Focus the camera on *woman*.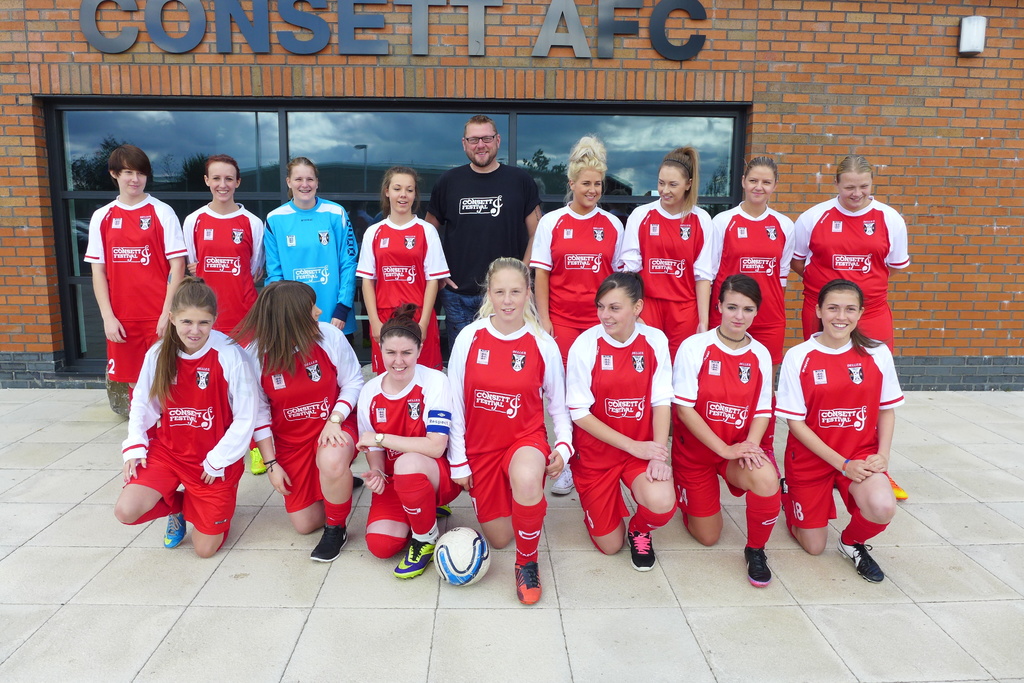
Focus region: bbox(228, 273, 343, 540).
